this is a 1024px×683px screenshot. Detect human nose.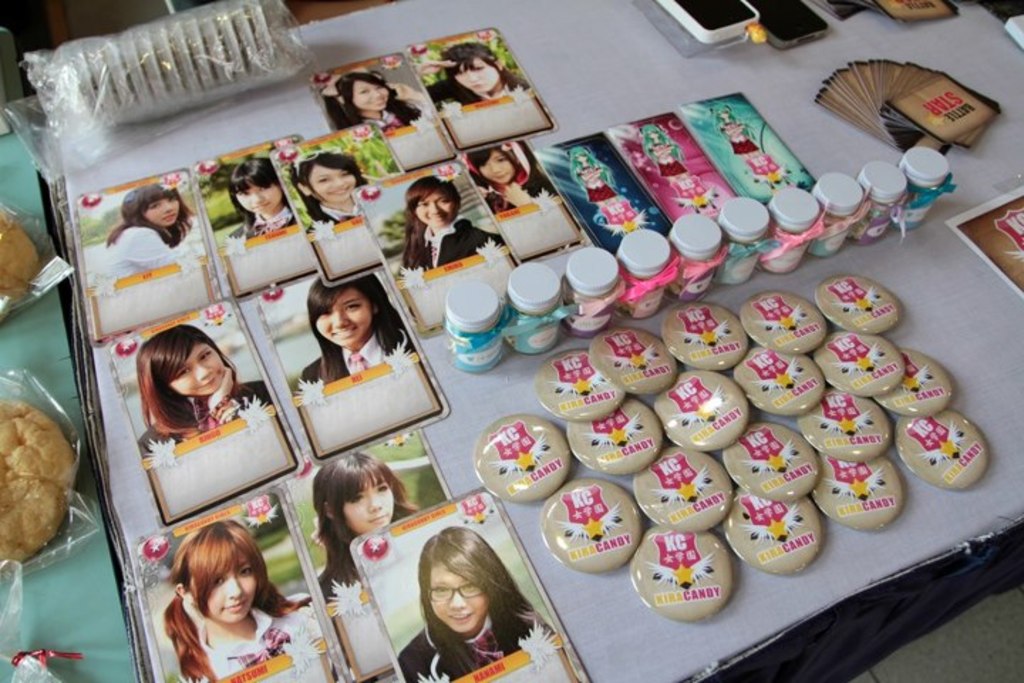
left=226, top=575, right=245, bottom=598.
